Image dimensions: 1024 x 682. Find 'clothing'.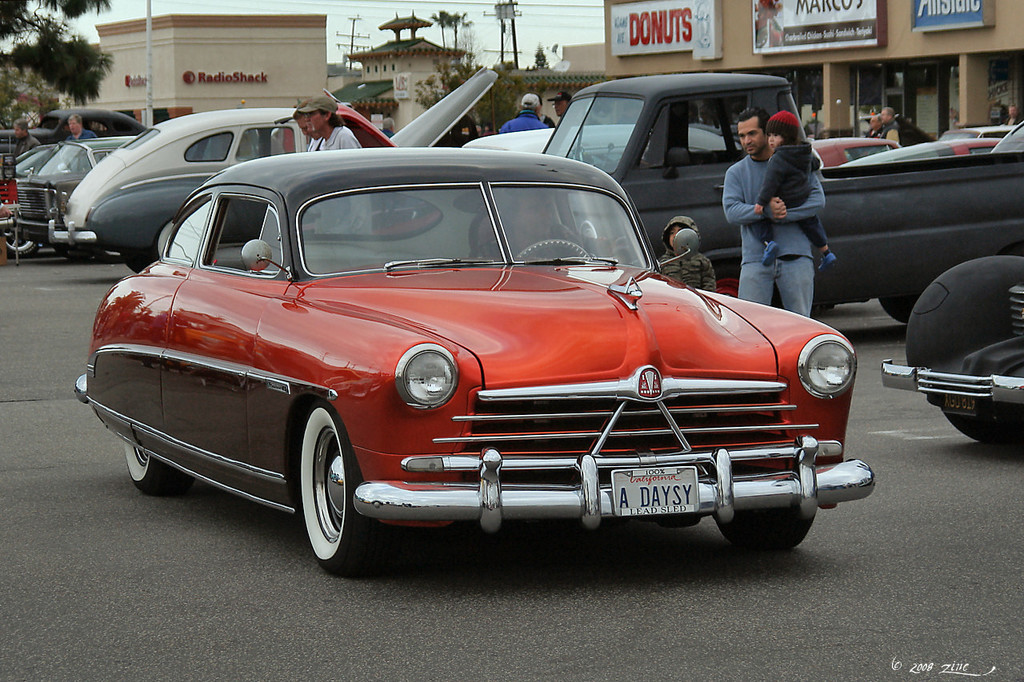
[718, 153, 826, 319].
